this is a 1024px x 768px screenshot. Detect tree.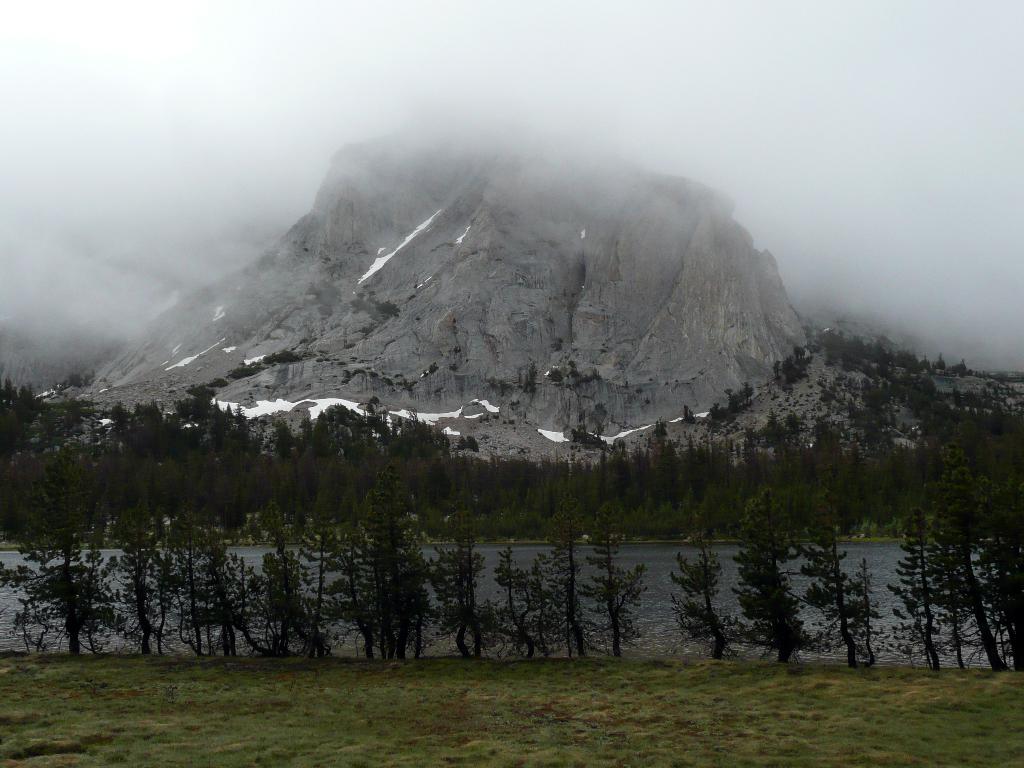
locate(111, 460, 216, 652).
